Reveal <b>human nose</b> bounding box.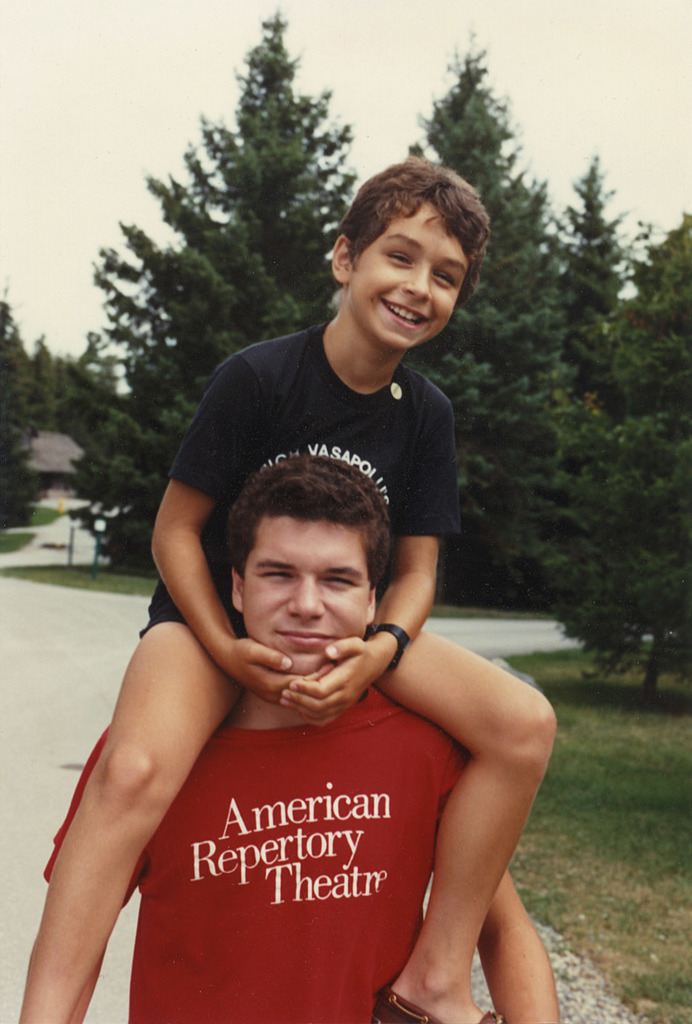
Revealed: 286,576,323,617.
